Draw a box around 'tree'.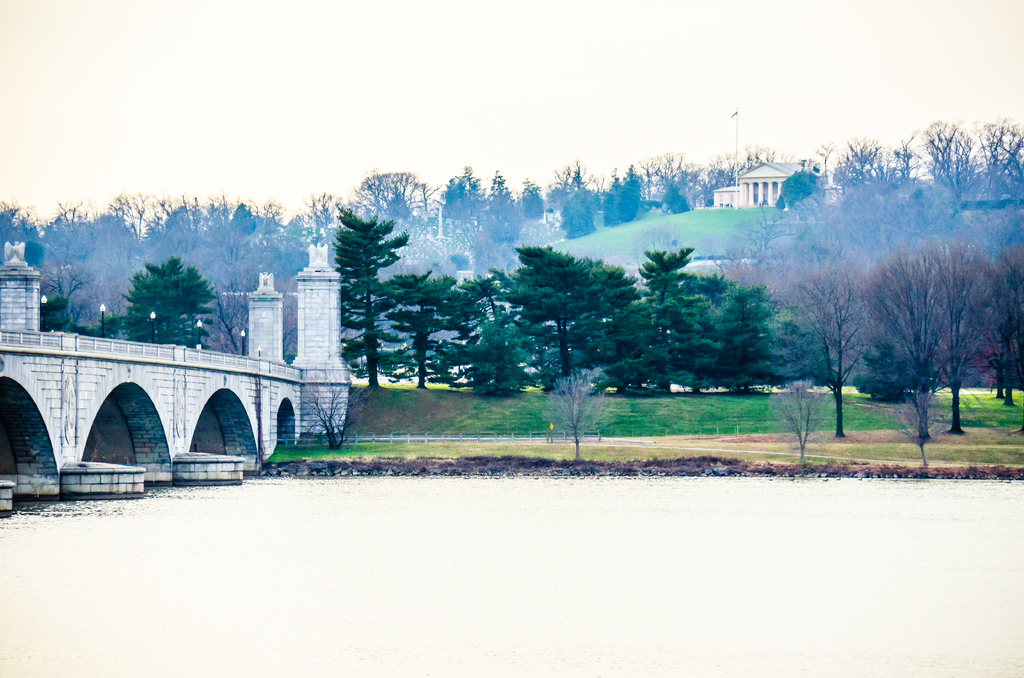
755 182 997 435.
